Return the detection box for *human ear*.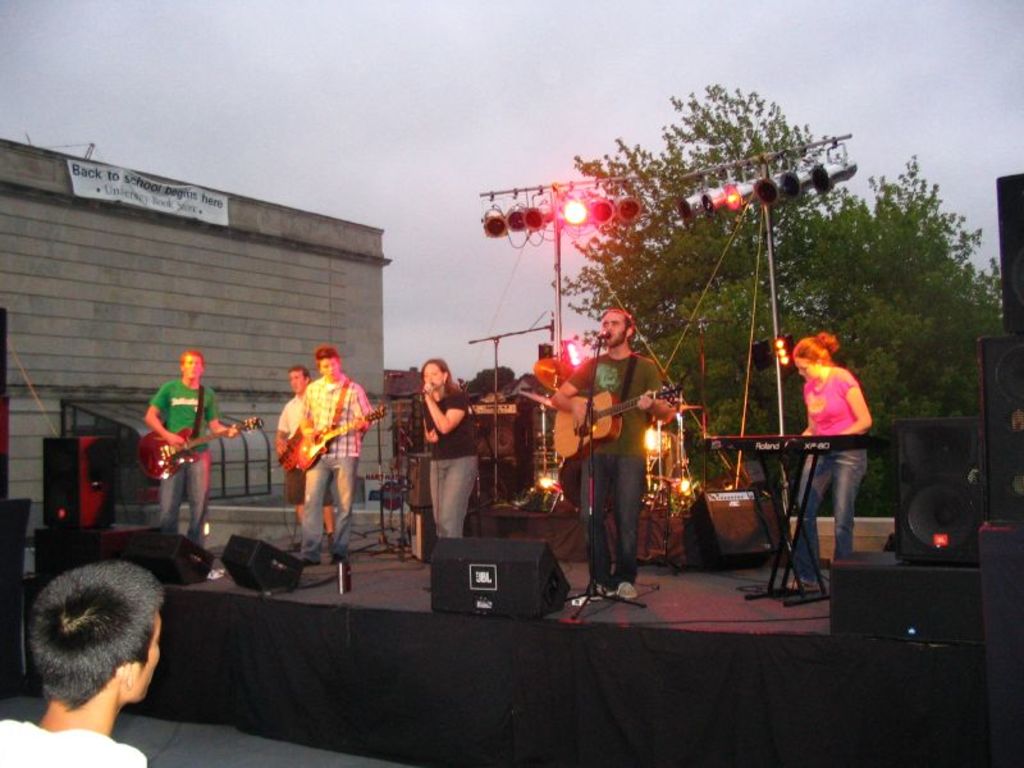
left=301, top=378, right=312, bottom=387.
